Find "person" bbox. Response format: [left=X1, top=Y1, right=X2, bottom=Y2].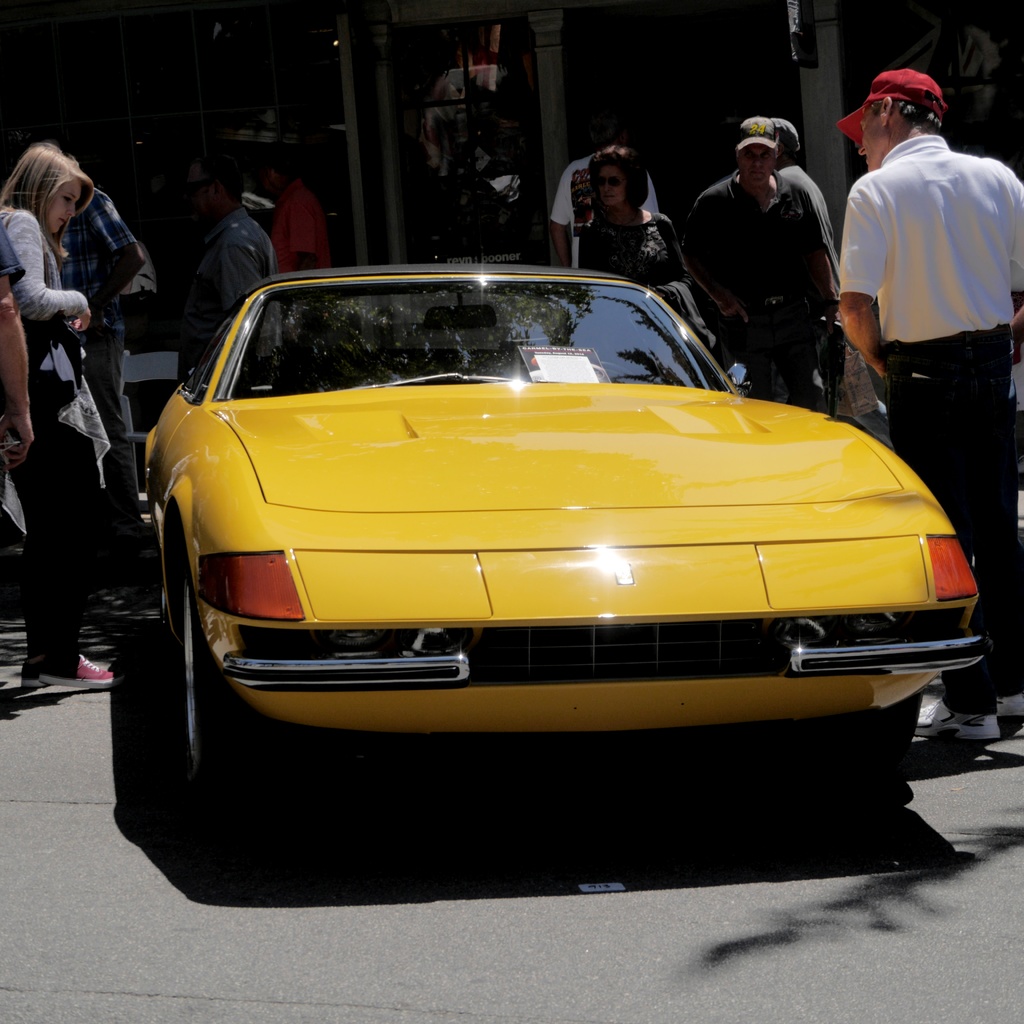
[left=576, top=145, right=677, bottom=283].
